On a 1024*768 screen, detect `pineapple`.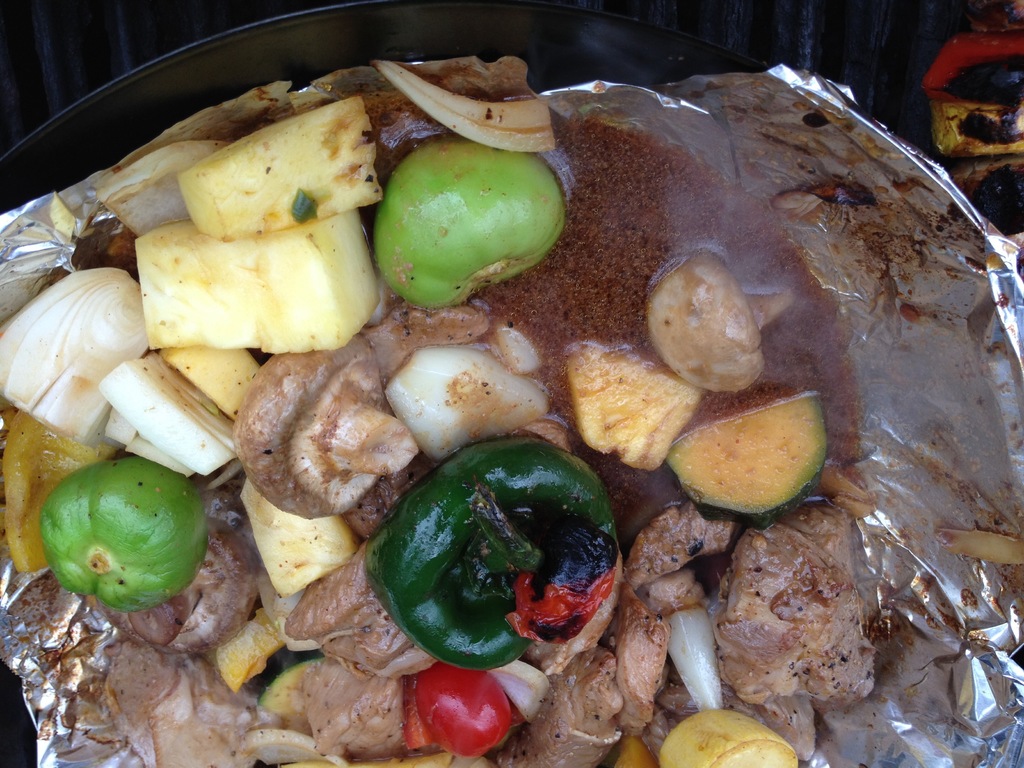
crop(131, 204, 387, 362).
